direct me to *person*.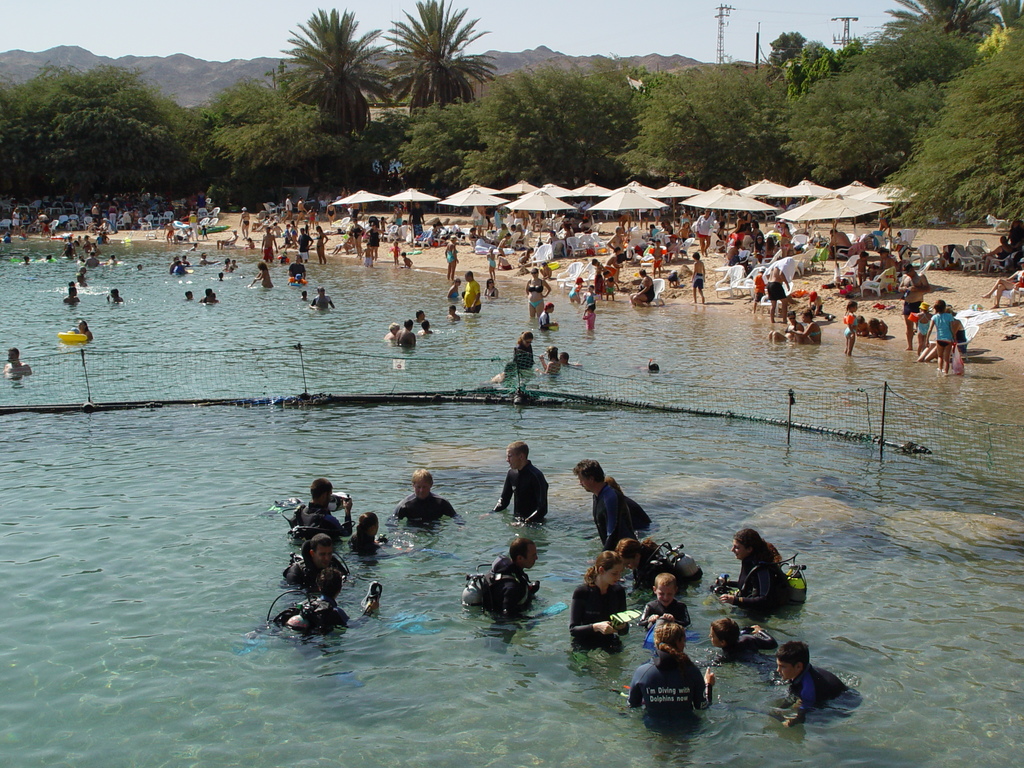
Direction: [left=772, top=266, right=786, bottom=322].
